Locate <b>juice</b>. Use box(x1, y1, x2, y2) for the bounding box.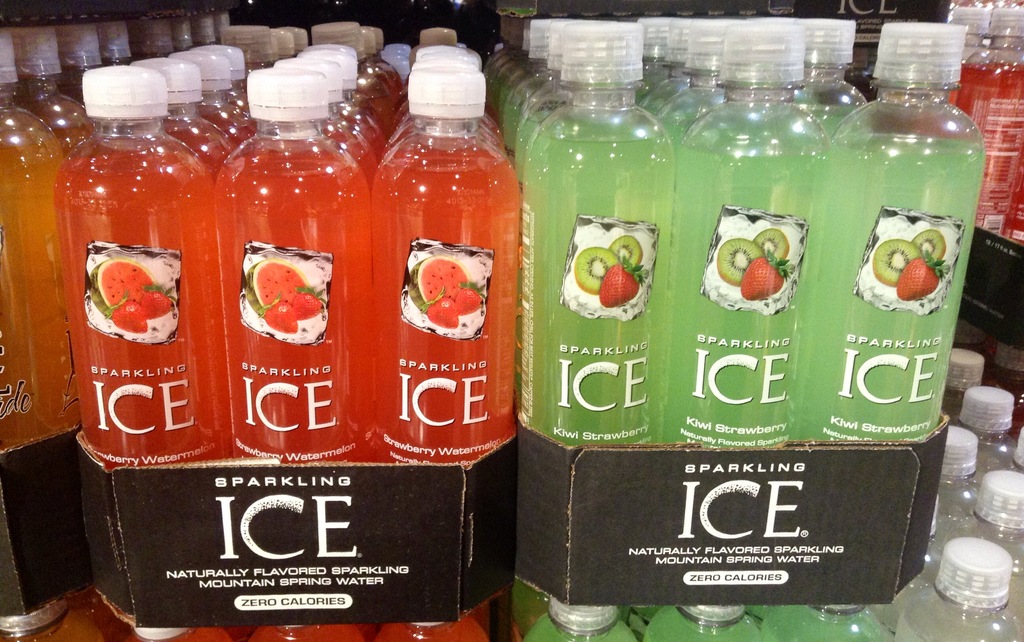
box(648, 604, 764, 641).
